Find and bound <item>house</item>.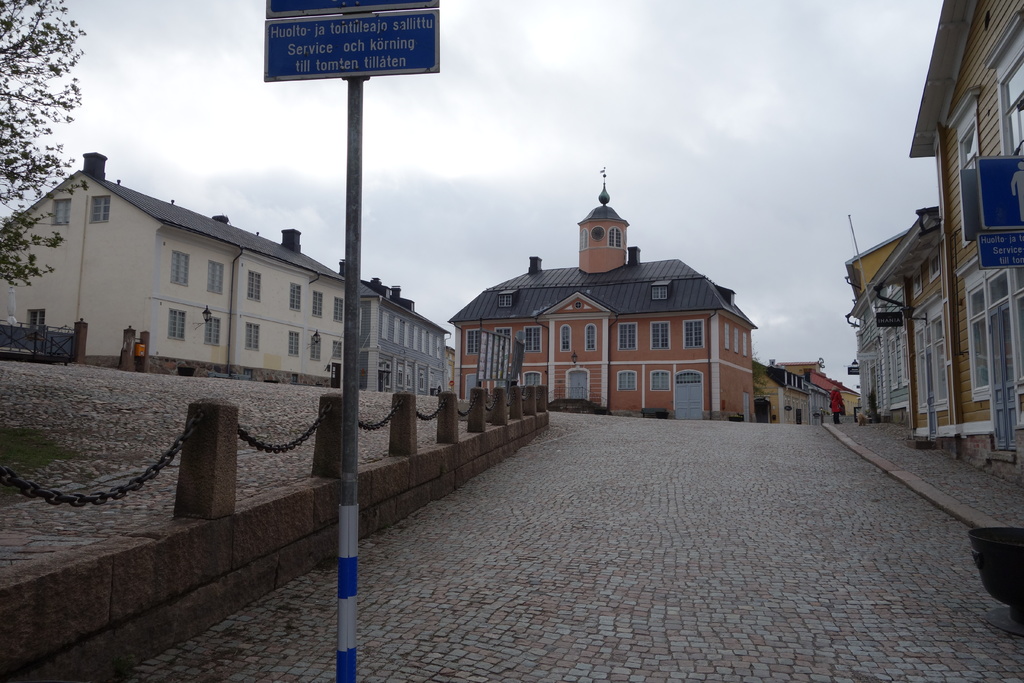
Bound: box=[165, 222, 340, 404].
